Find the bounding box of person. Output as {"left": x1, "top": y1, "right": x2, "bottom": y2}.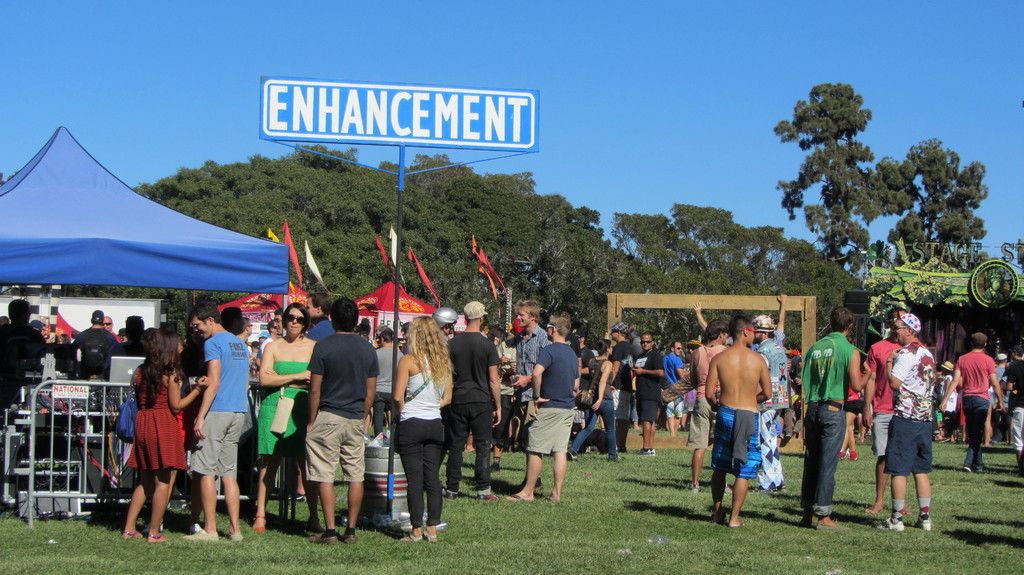
{"left": 798, "top": 310, "right": 877, "bottom": 535}.
